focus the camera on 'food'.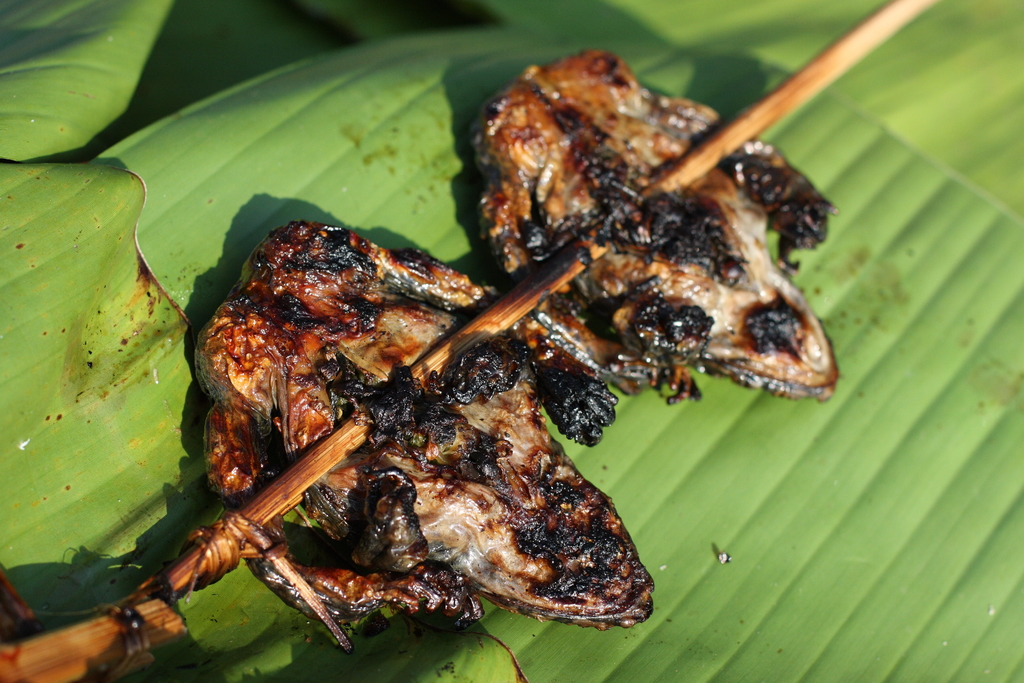
Focus region: 196,227,659,643.
